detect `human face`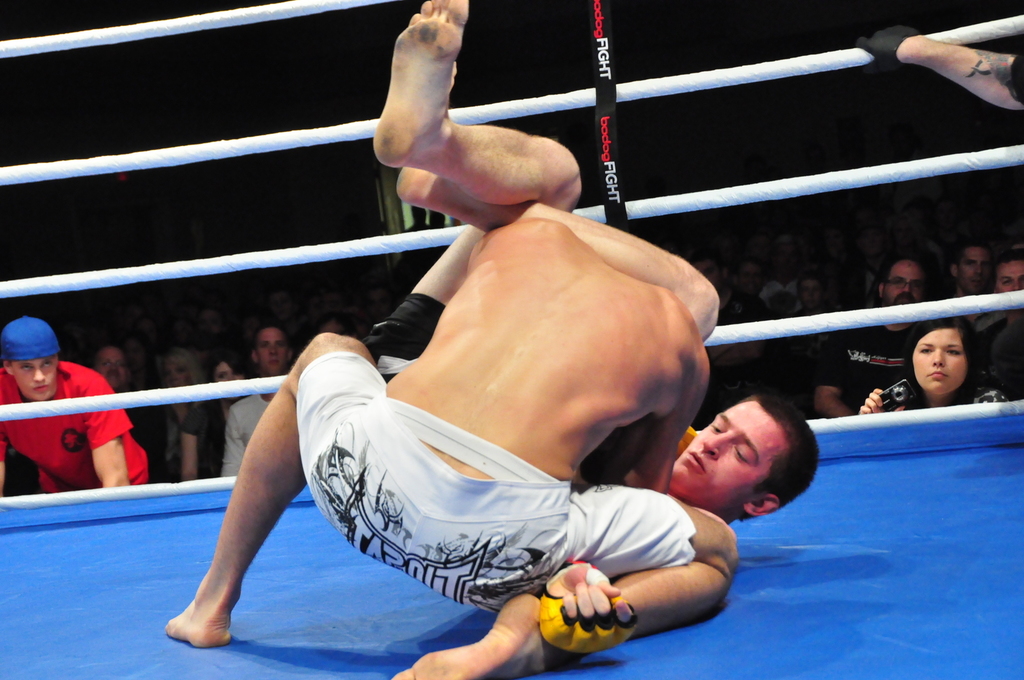
[left=962, top=243, right=991, bottom=297]
